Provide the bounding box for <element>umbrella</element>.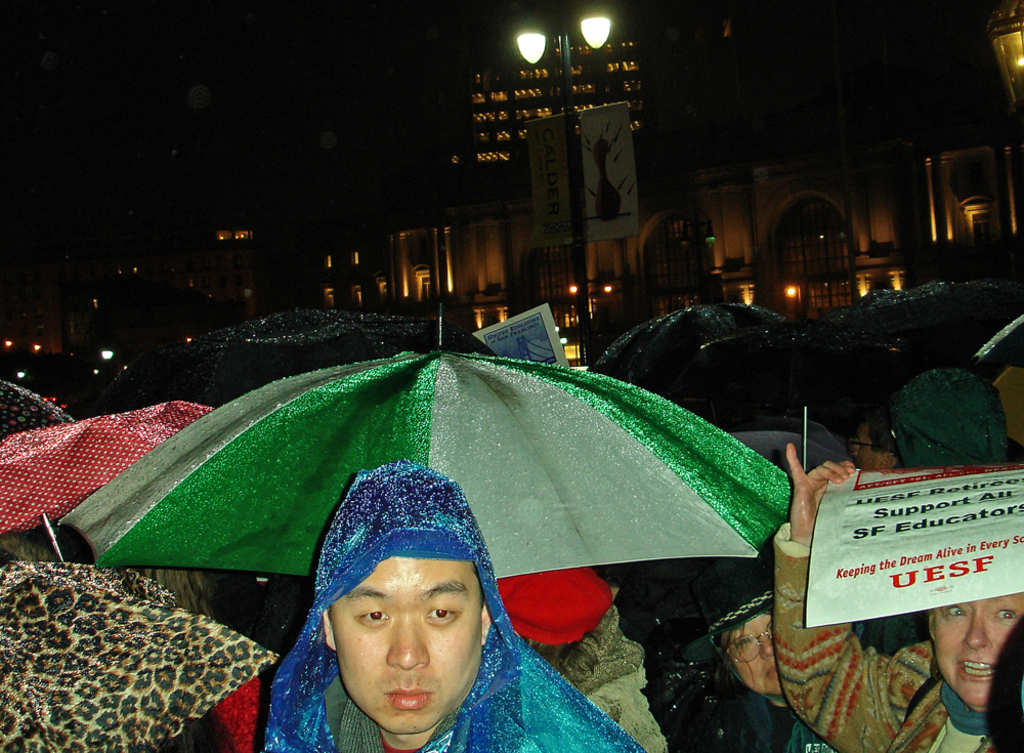
(left=753, top=282, right=1015, bottom=351).
